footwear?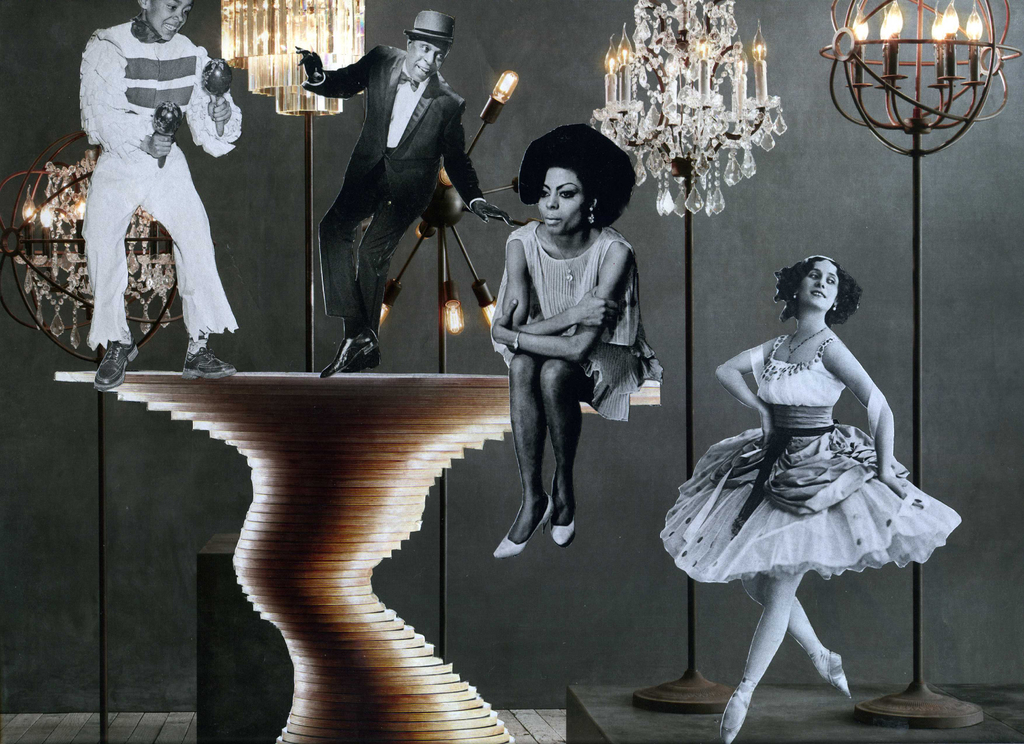
185:348:235:382
